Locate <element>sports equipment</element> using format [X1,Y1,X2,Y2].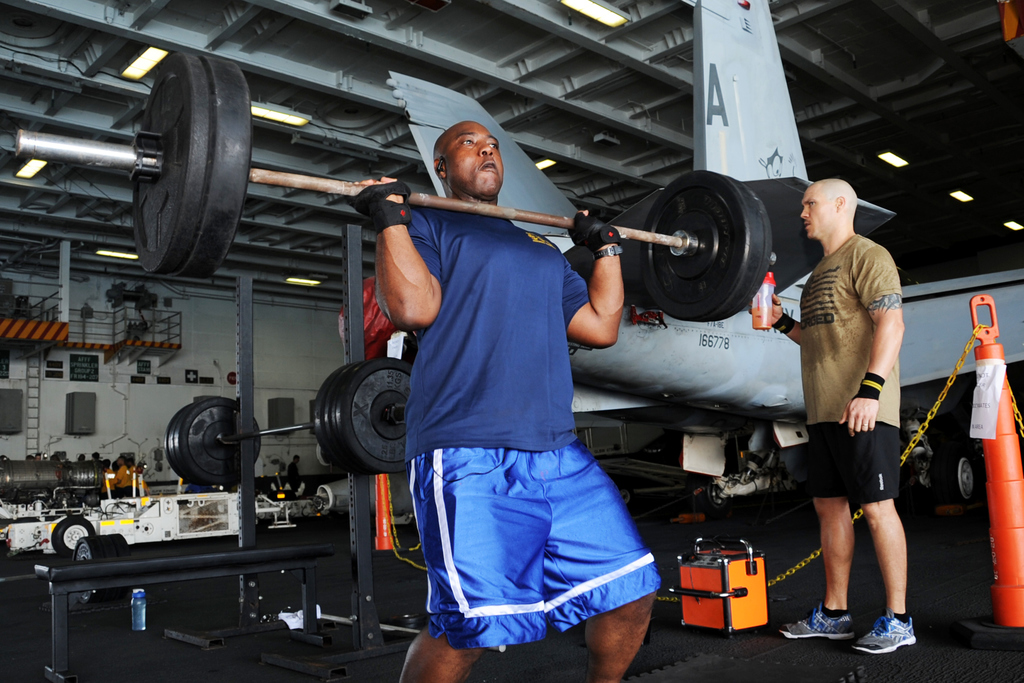
[163,356,411,489].
